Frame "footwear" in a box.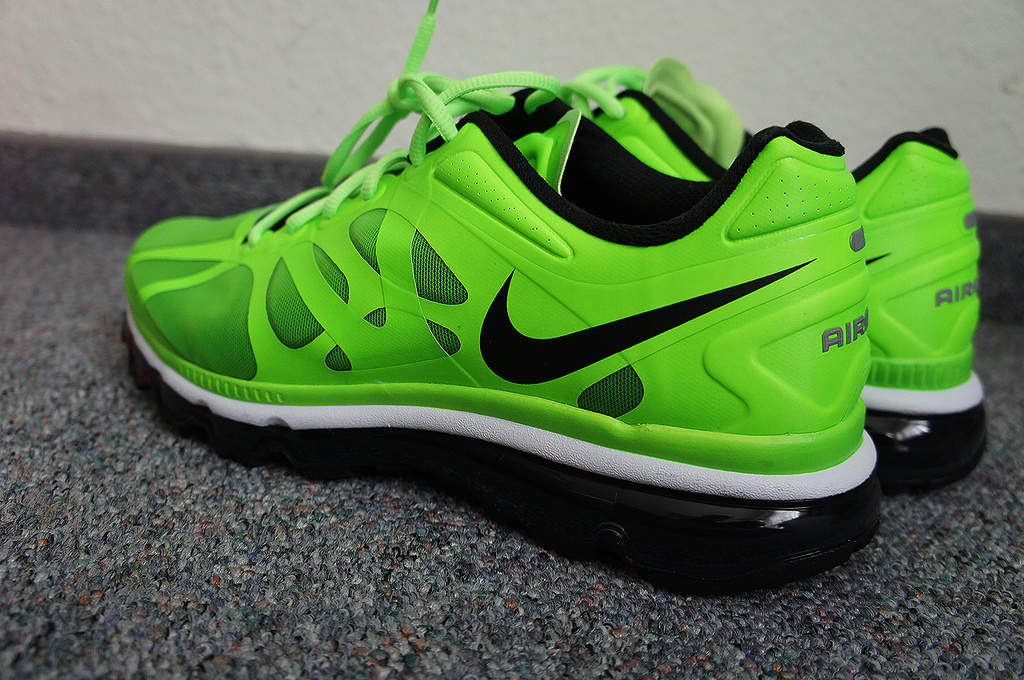
bbox=[846, 120, 992, 490].
